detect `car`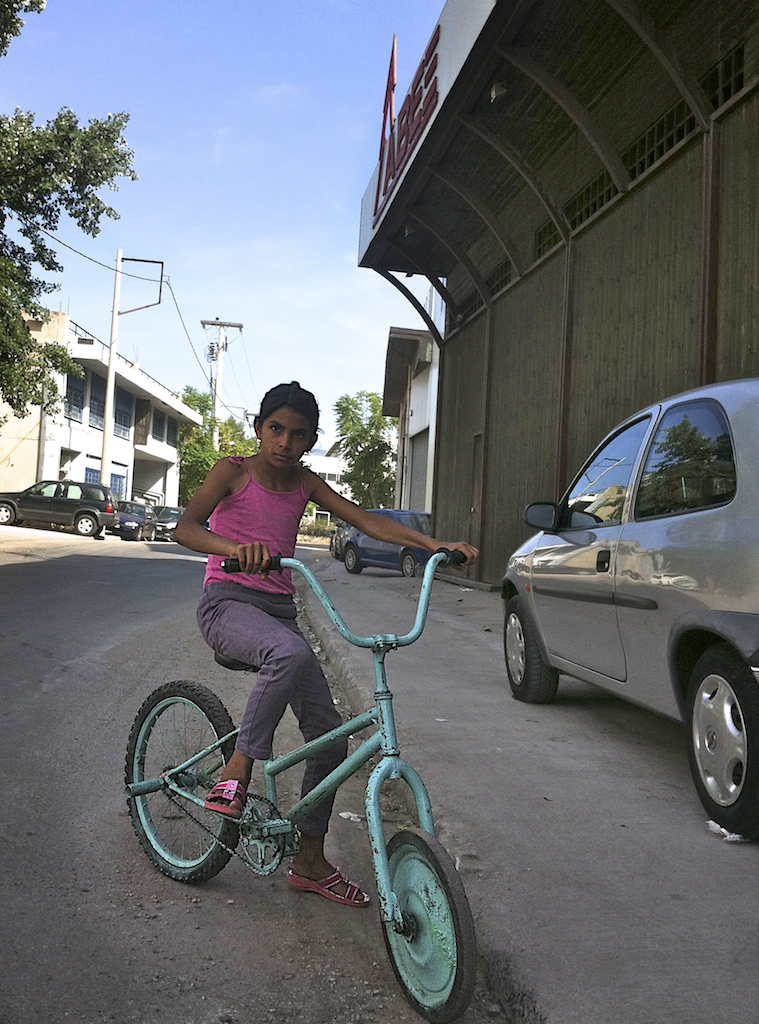
[left=109, top=500, right=150, bottom=548]
